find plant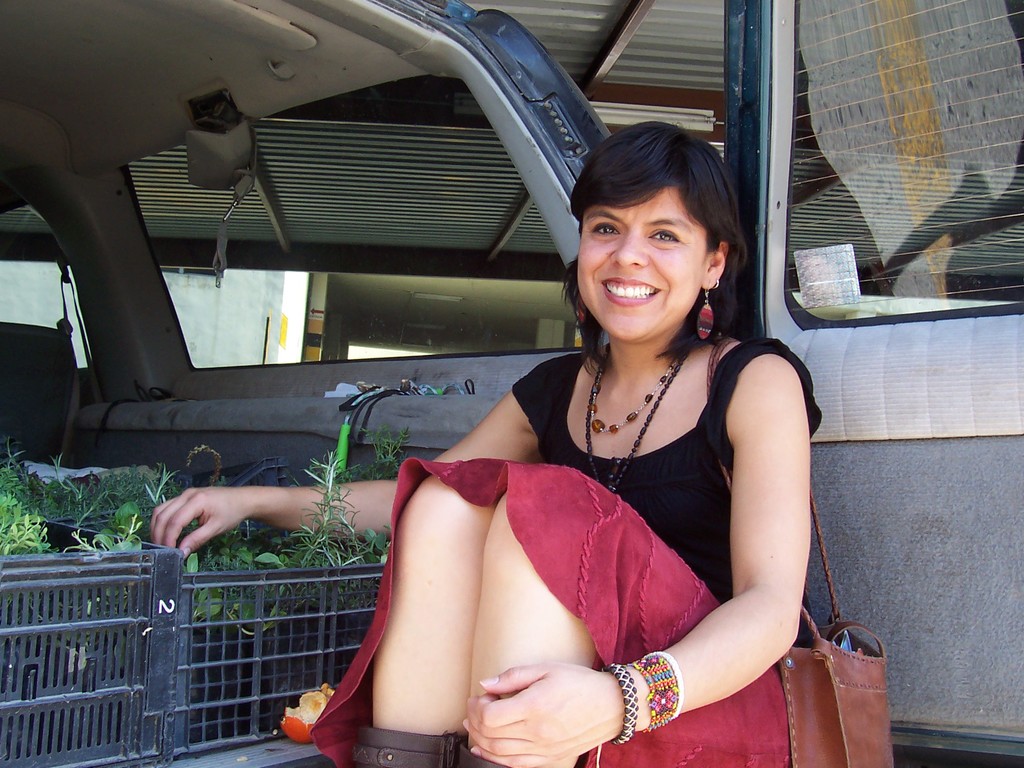
<region>277, 442, 359, 616</region>
